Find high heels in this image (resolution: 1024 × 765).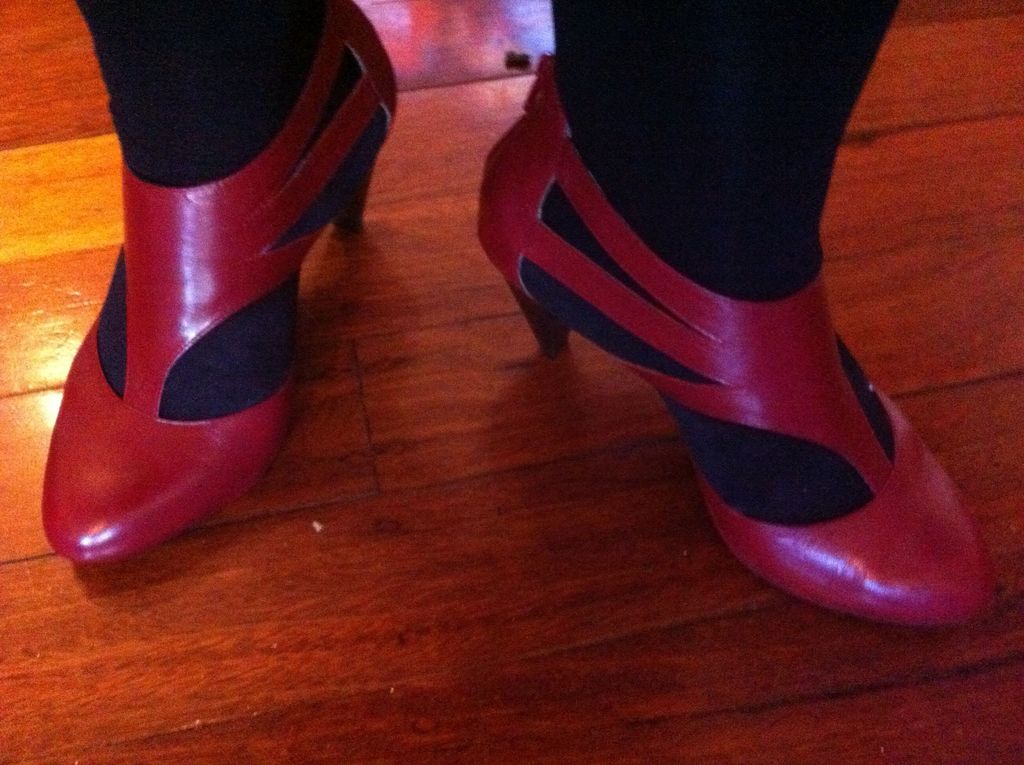
{"left": 45, "top": 0, "right": 404, "bottom": 575}.
